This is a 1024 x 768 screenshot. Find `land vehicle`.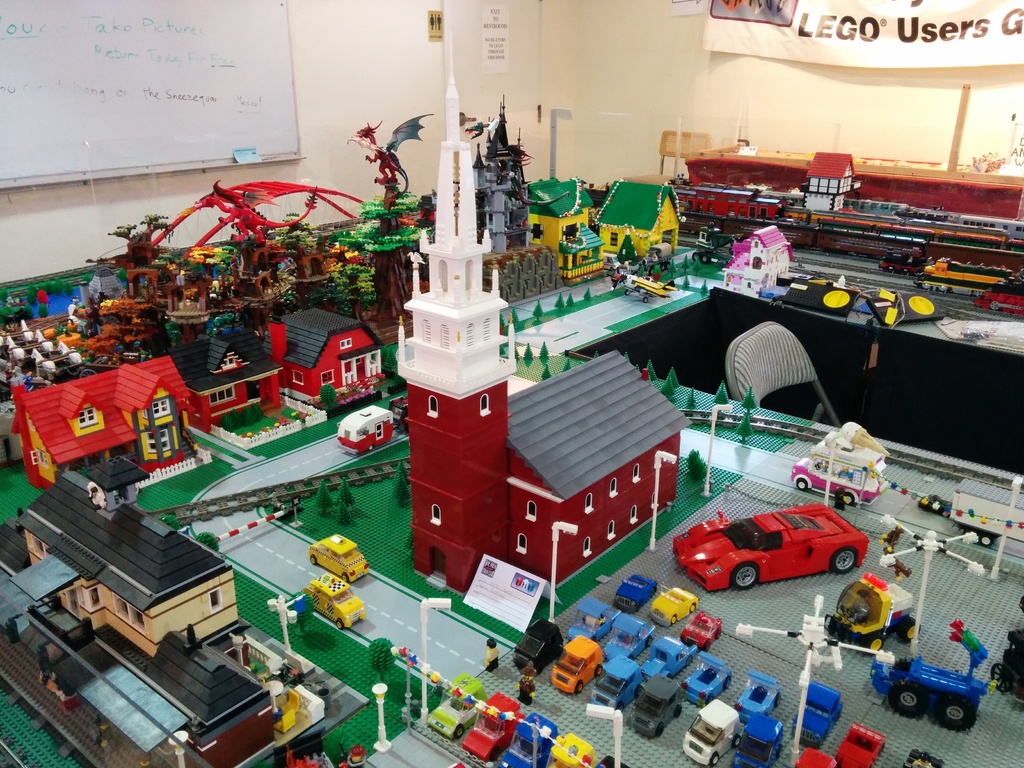
Bounding box: x1=692, y1=222, x2=743, y2=264.
